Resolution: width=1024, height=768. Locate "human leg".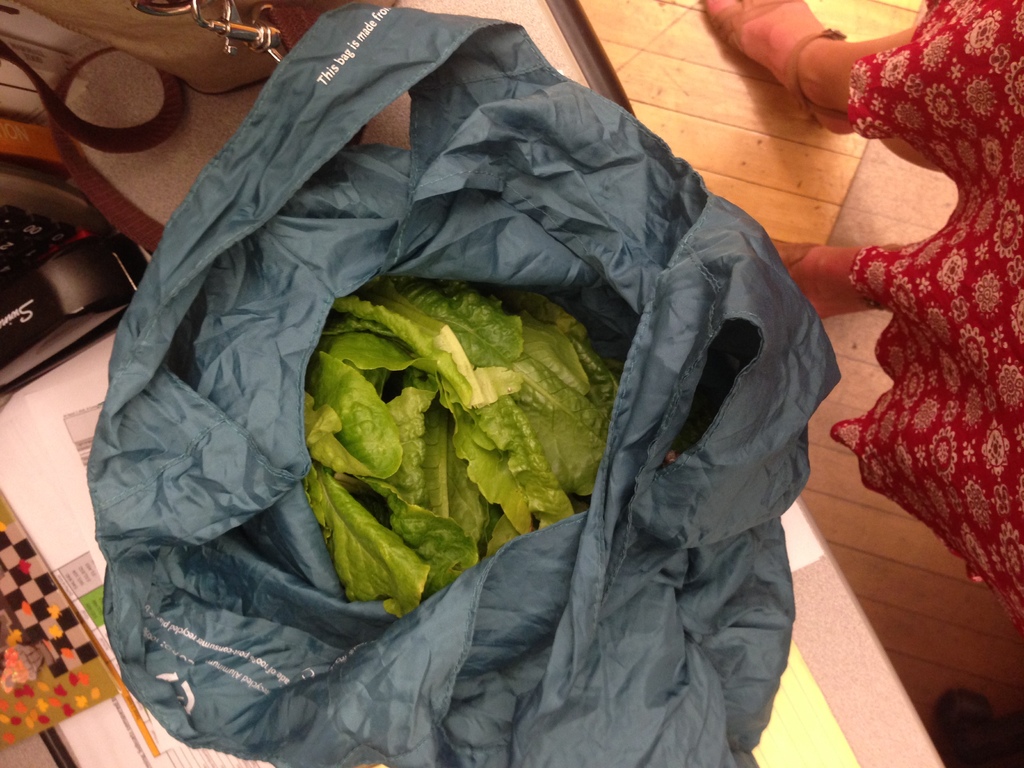
<region>690, 0, 929, 134</region>.
